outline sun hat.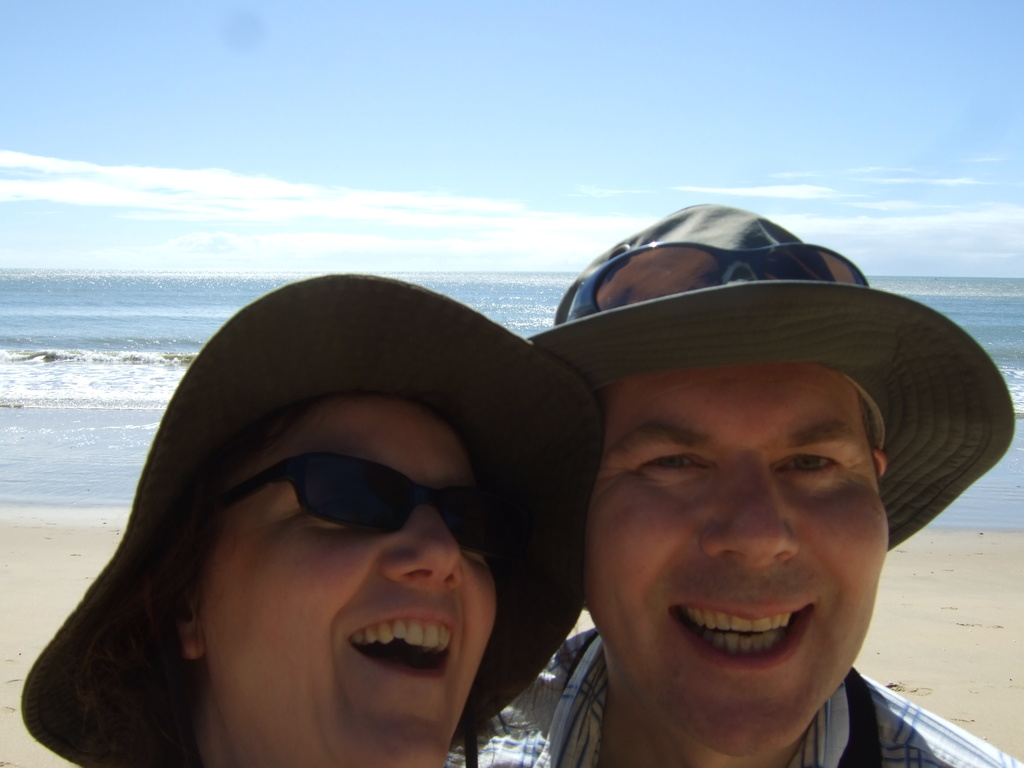
Outline: (left=530, top=204, right=1016, bottom=555).
